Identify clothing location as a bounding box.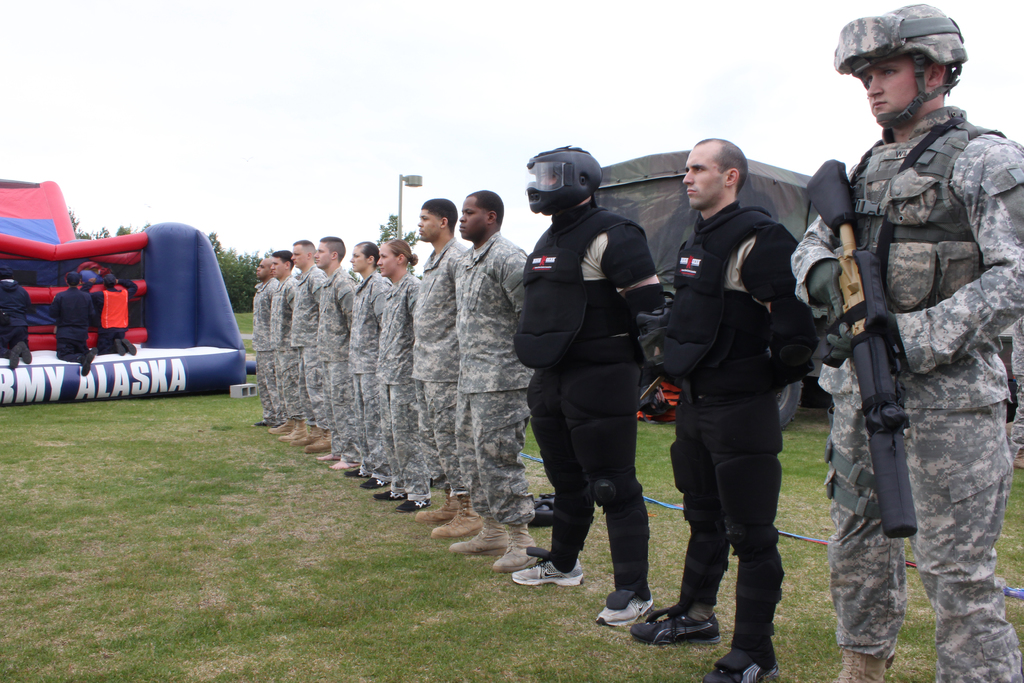
790 108 1023 682.
